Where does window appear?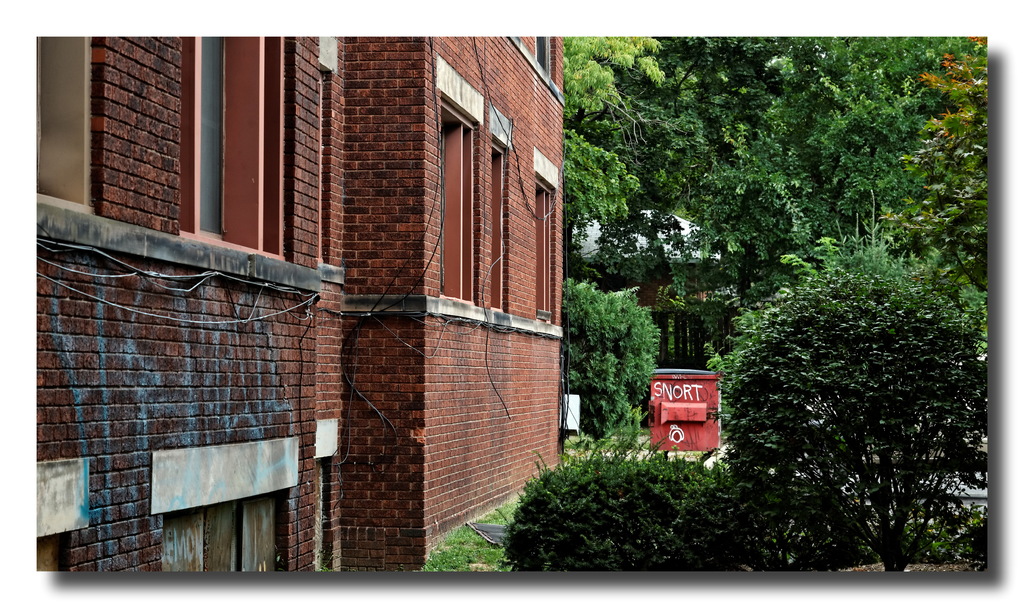
Appears at x1=438 y1=96 x2=477 y2=300.
